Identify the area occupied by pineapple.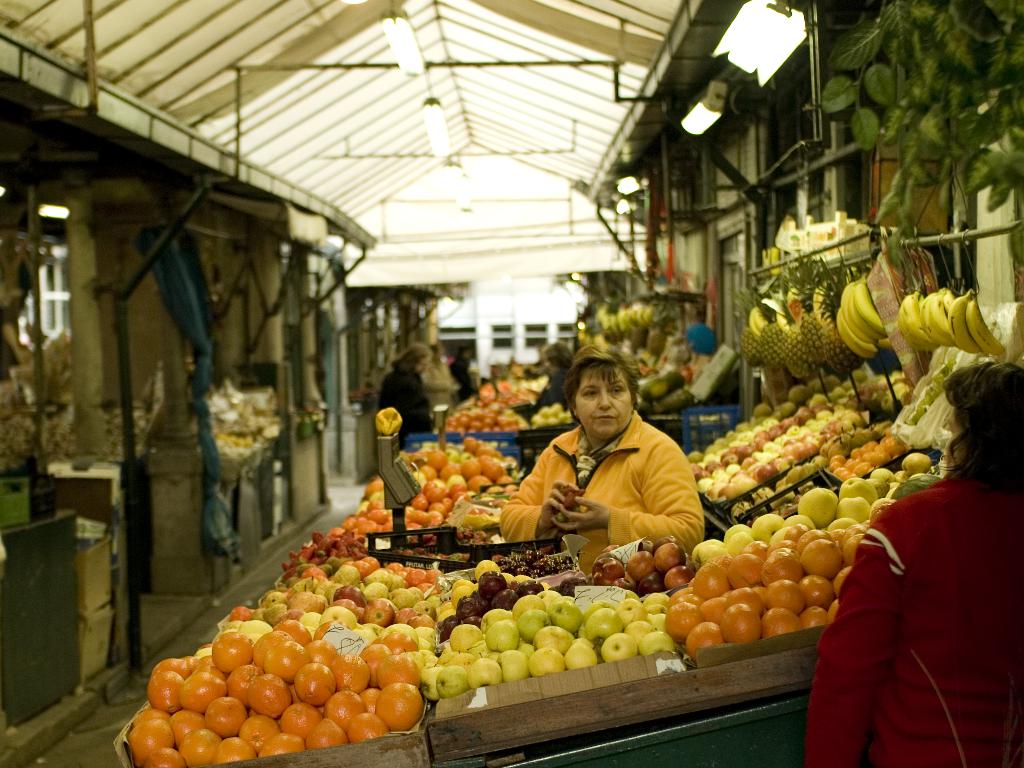
Area: x1=826 y1=260 x2=858 y2=362.
